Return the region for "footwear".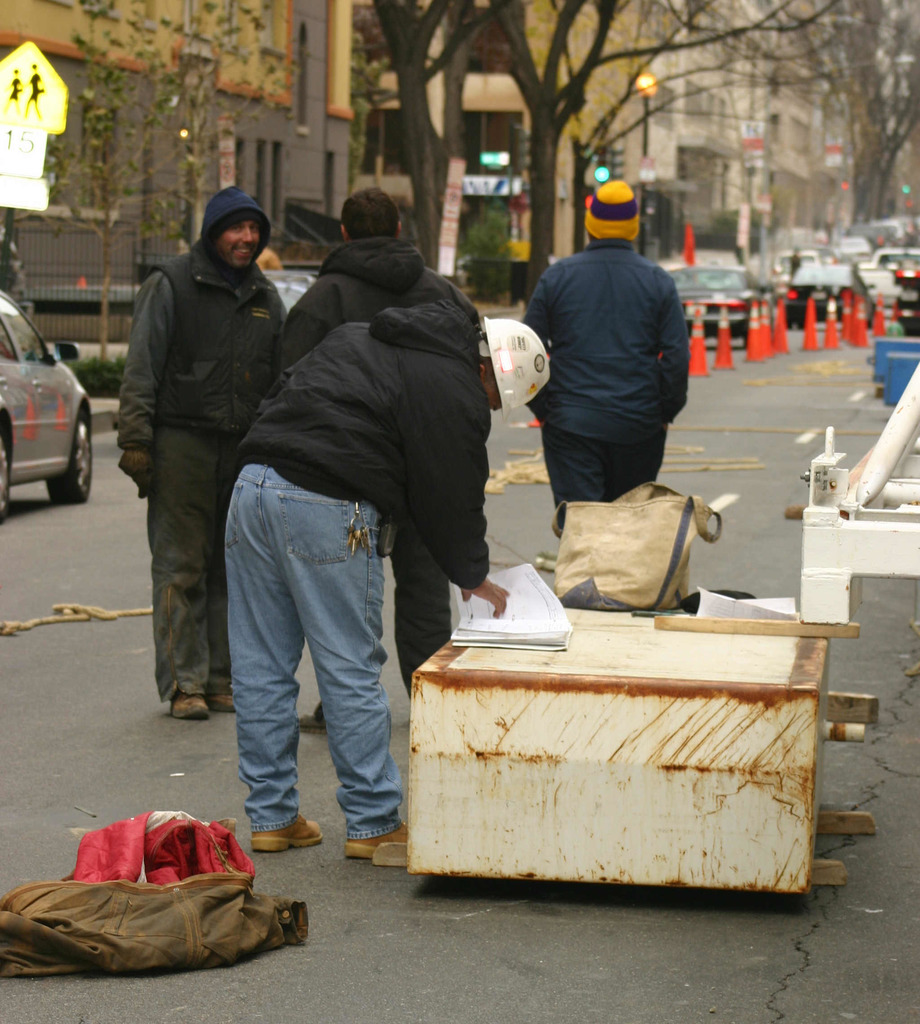
<bbox>246, 813, 321, 849</bbox>.
